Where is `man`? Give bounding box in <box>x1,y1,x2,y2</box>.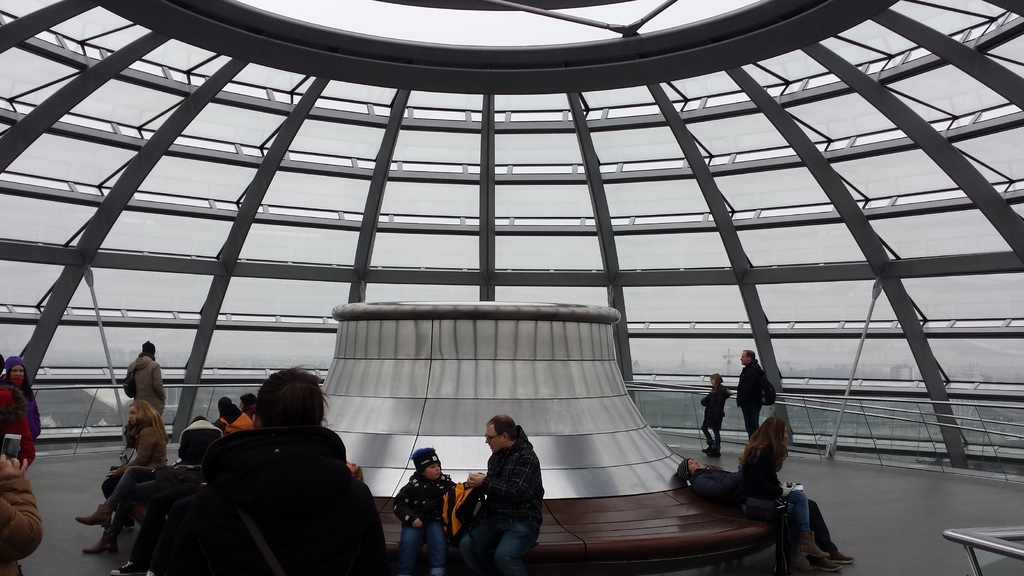
<box>458,414,553,568</box>.
